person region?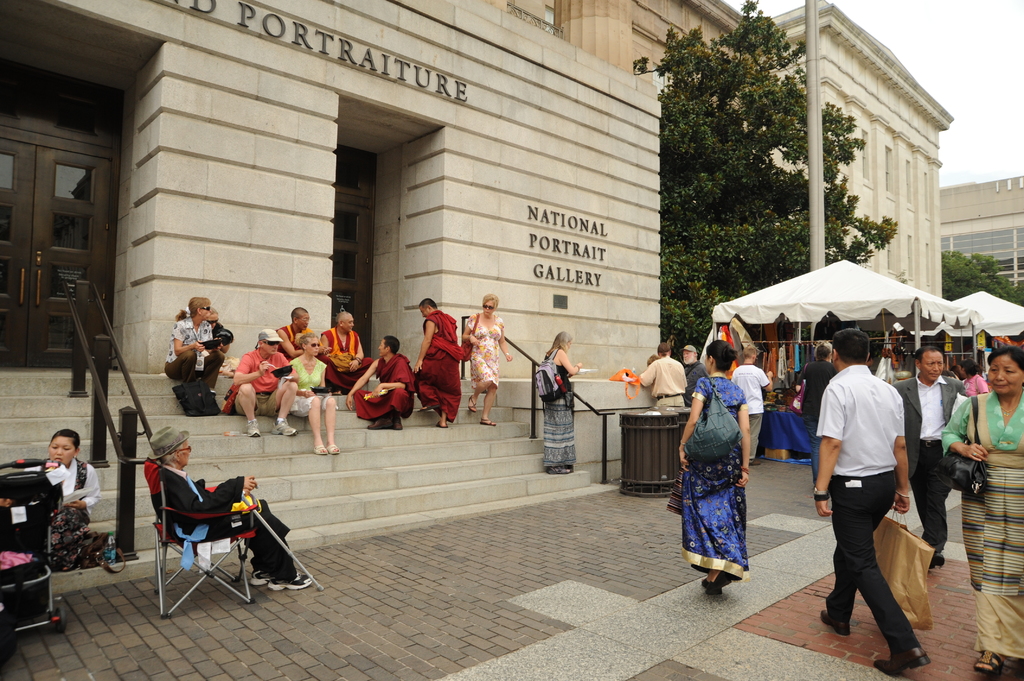
bbox=[635, 339, 685, 438]
